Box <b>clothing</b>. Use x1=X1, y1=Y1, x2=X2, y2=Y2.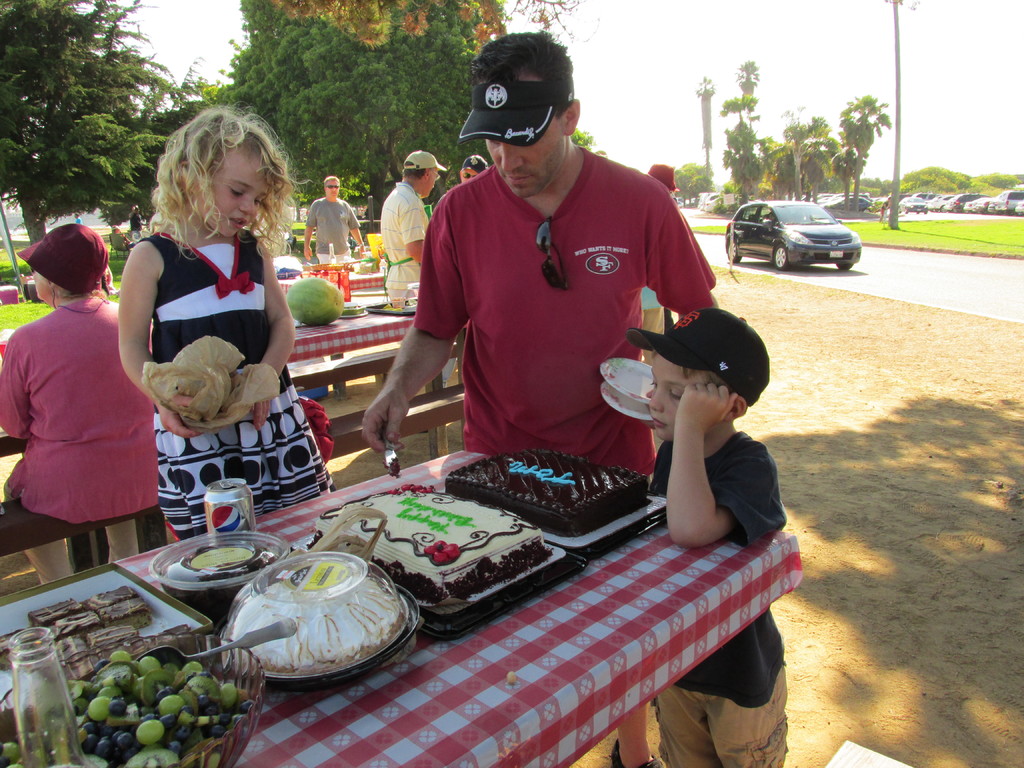
x1=129, y1=212, x2=147, y2=239.
